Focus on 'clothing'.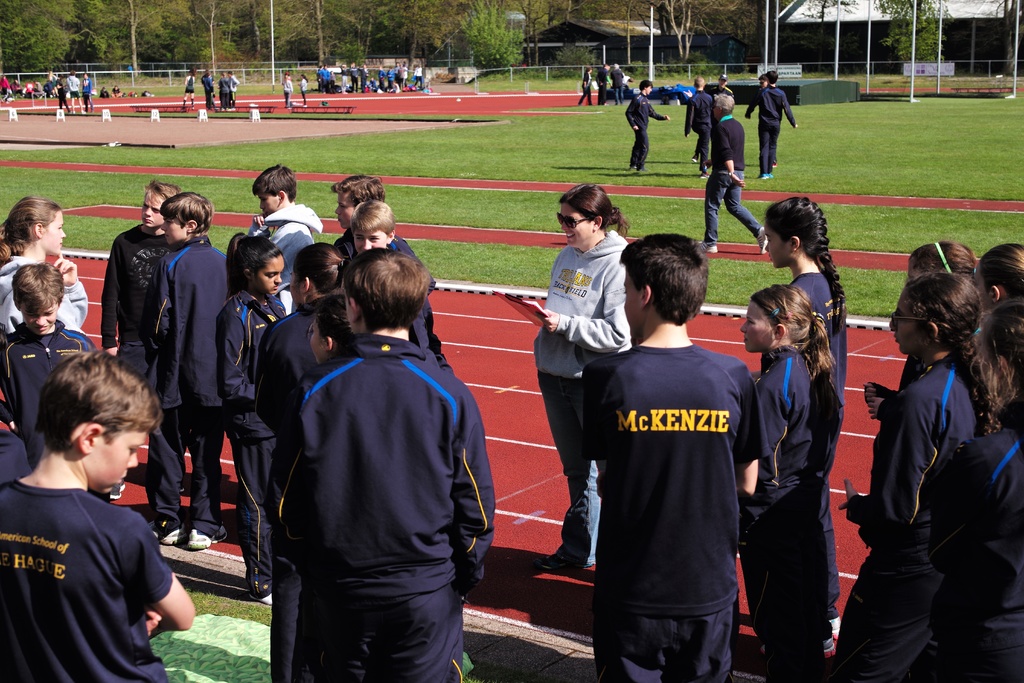
Focused at [x1=298, y1=79, x2=305, y2=97].
